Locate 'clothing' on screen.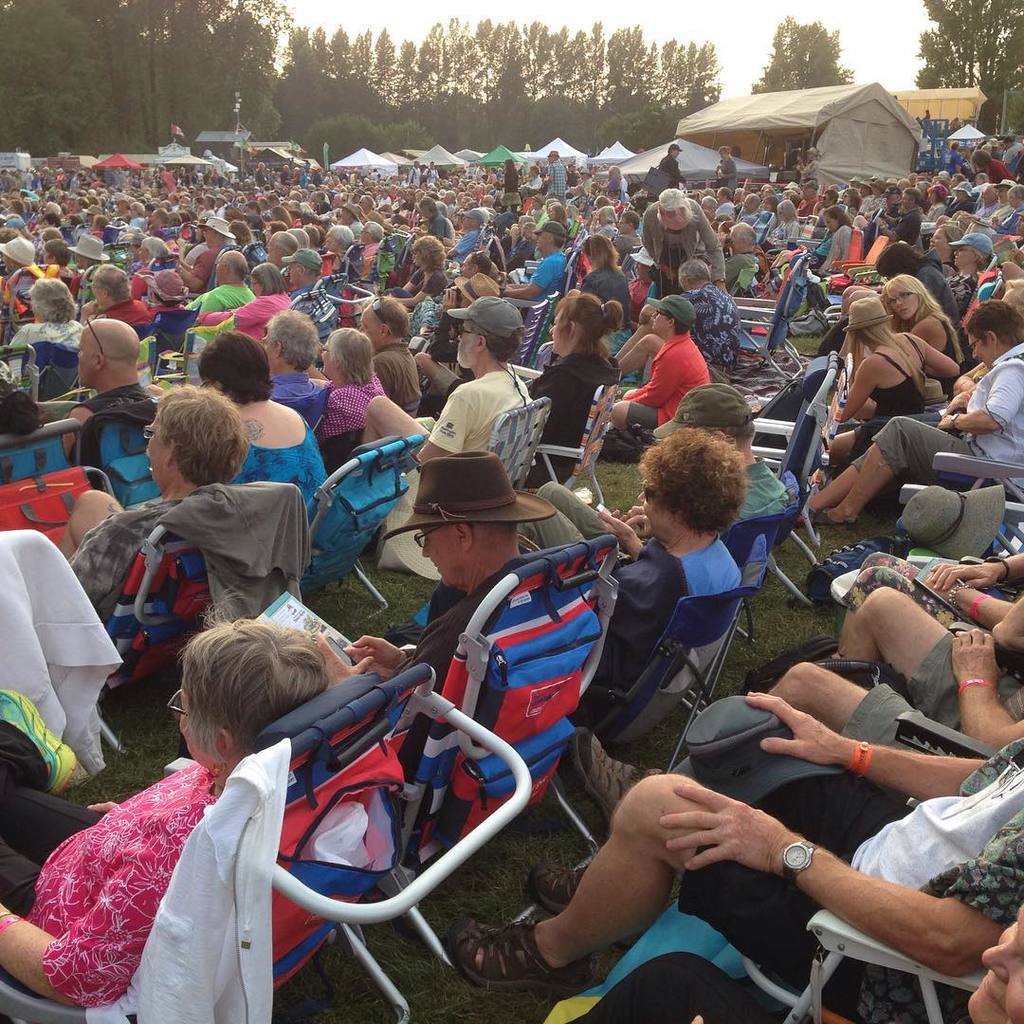
On screen at <bbox>233, 411, 322, 517</bbox>.
